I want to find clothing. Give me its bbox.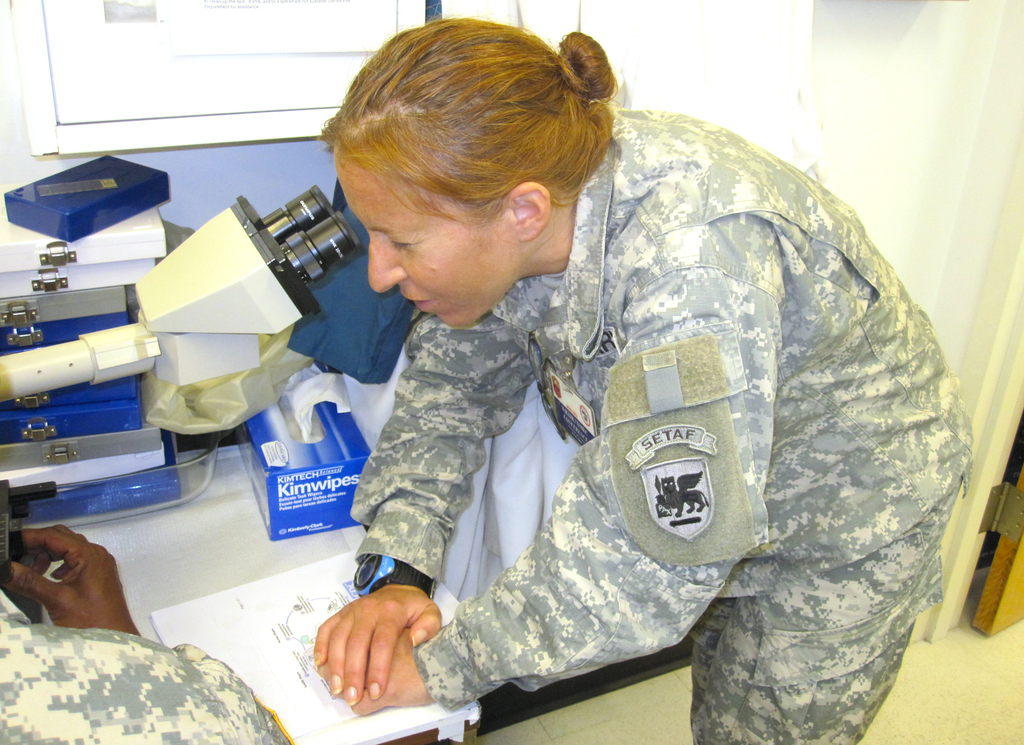
(349, 109, 973, 744).
